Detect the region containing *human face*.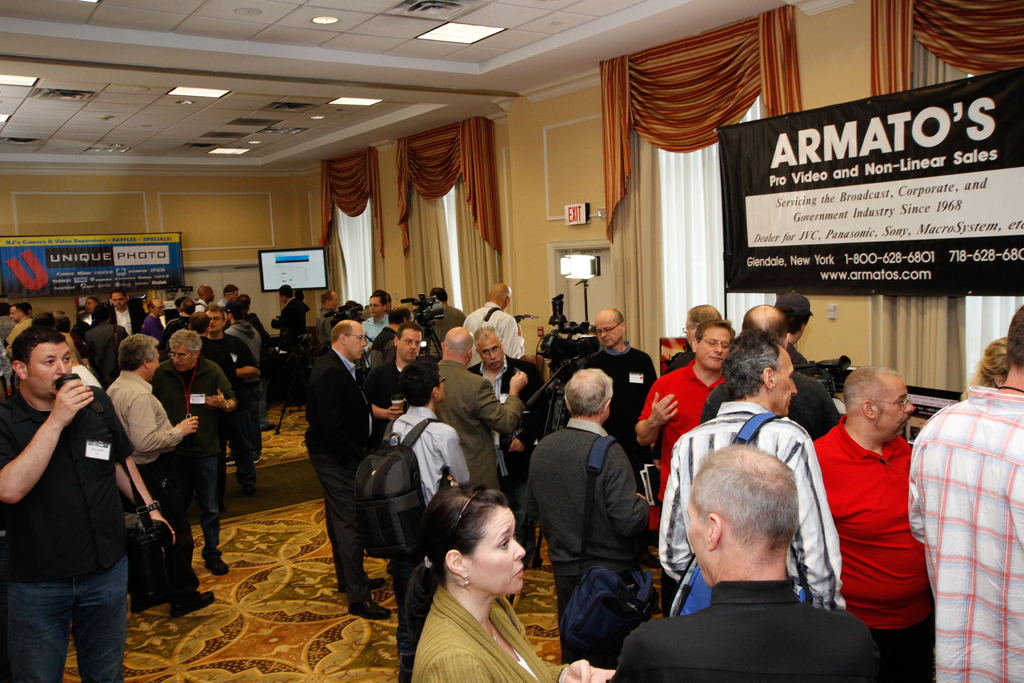
676 308 700 344.
